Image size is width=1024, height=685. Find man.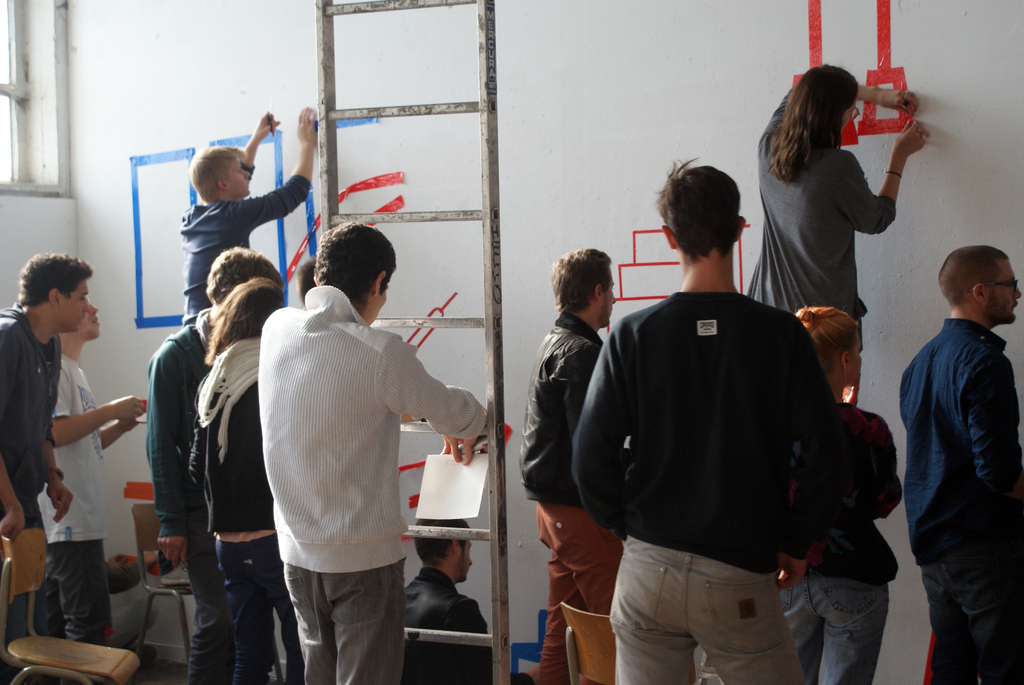
<region>261, 226, 490, 684</region>.
